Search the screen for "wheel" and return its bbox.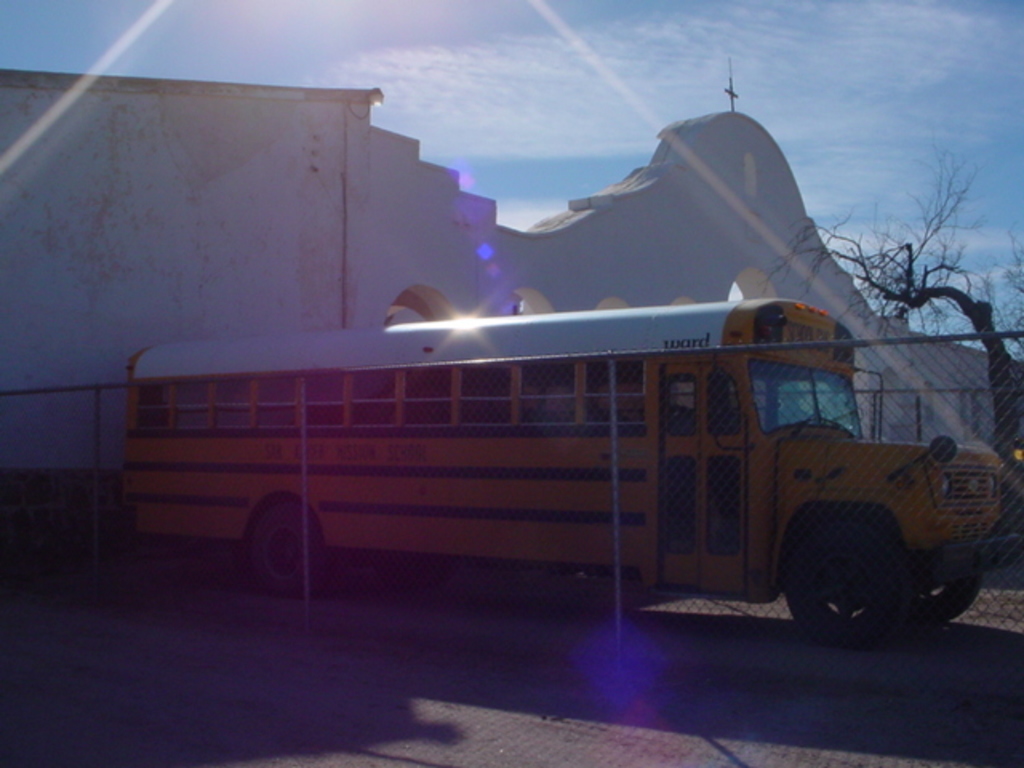
Found: (x1=784, y1=523, x2=907, y2=638).
